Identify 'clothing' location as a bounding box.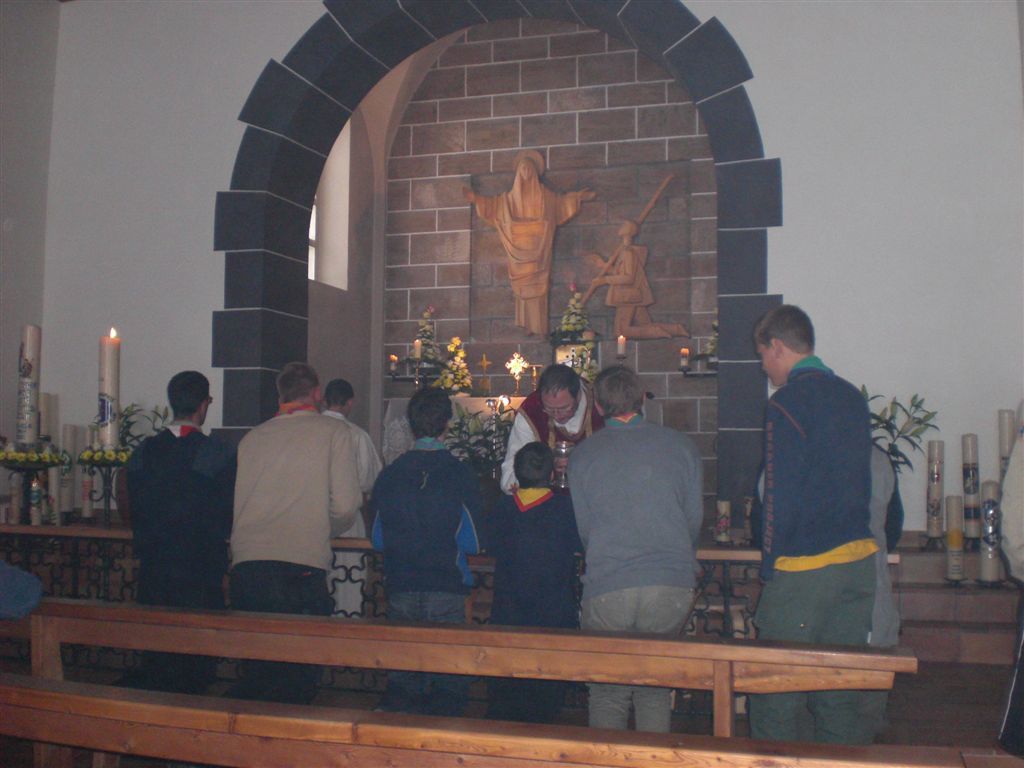
bbox(323, 404, 383, 629).
